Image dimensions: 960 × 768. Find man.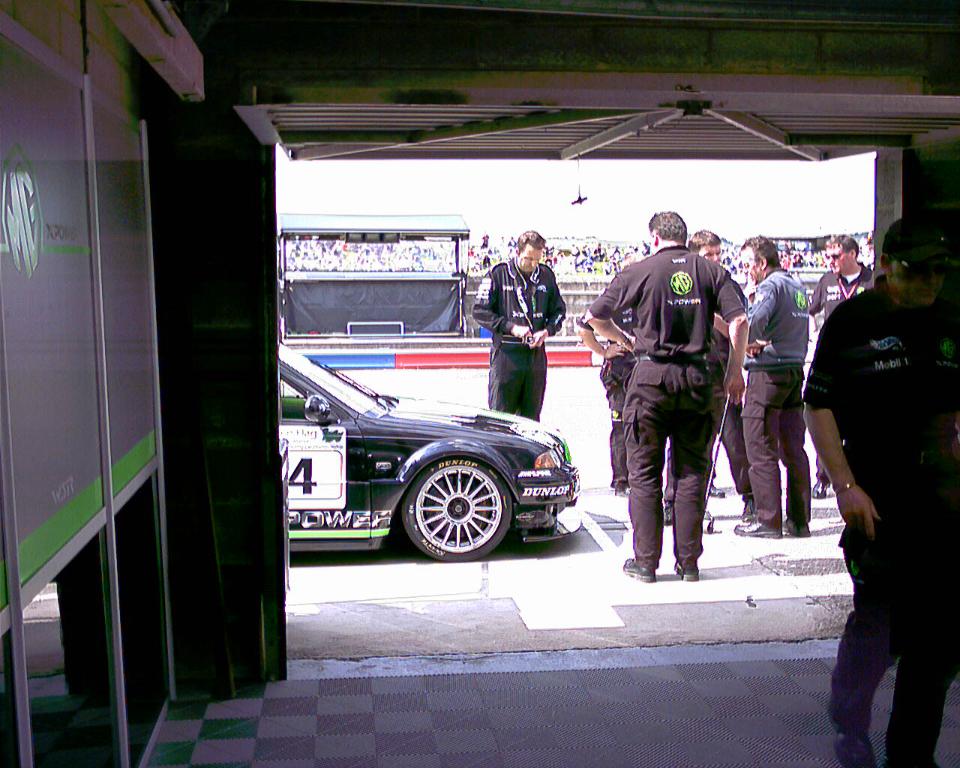
<bbox>570, 296, 641, 496</bbox>.
